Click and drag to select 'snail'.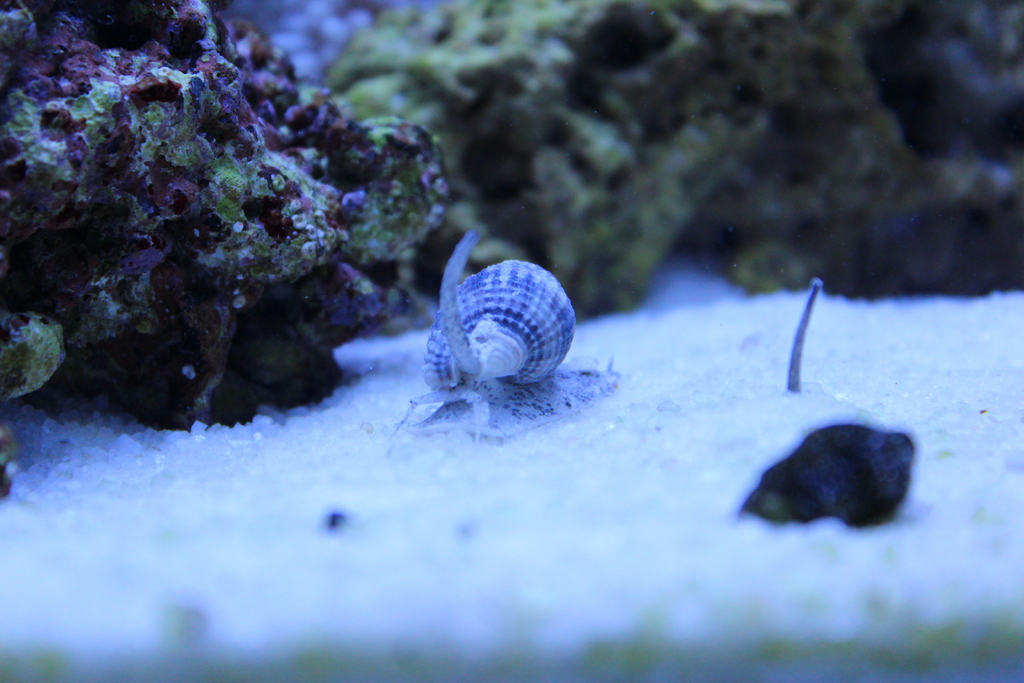
Selection: <box>392,228,624,445</box>.
